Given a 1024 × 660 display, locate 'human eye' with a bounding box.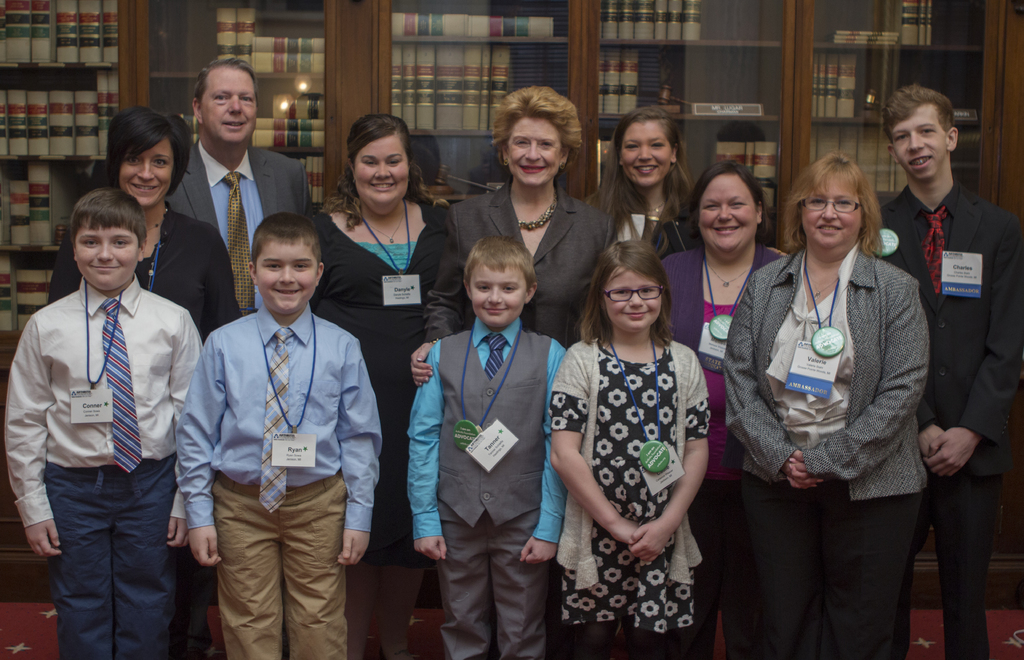
Located: select_region(125, 154, 138, 165).
